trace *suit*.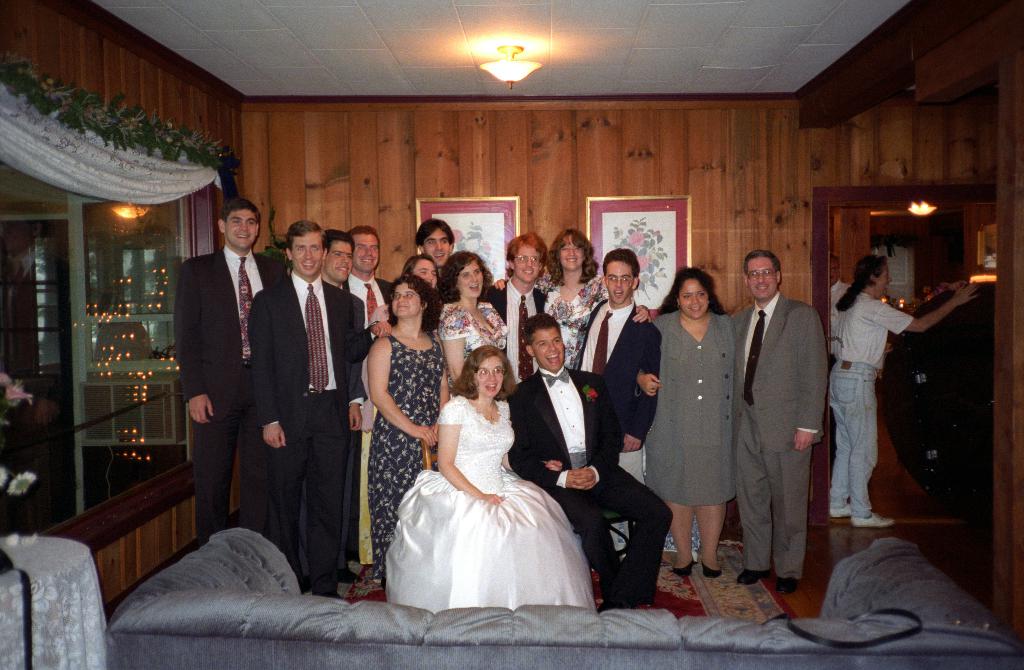
Traced to bbox=(170, 245, 291, 541).
